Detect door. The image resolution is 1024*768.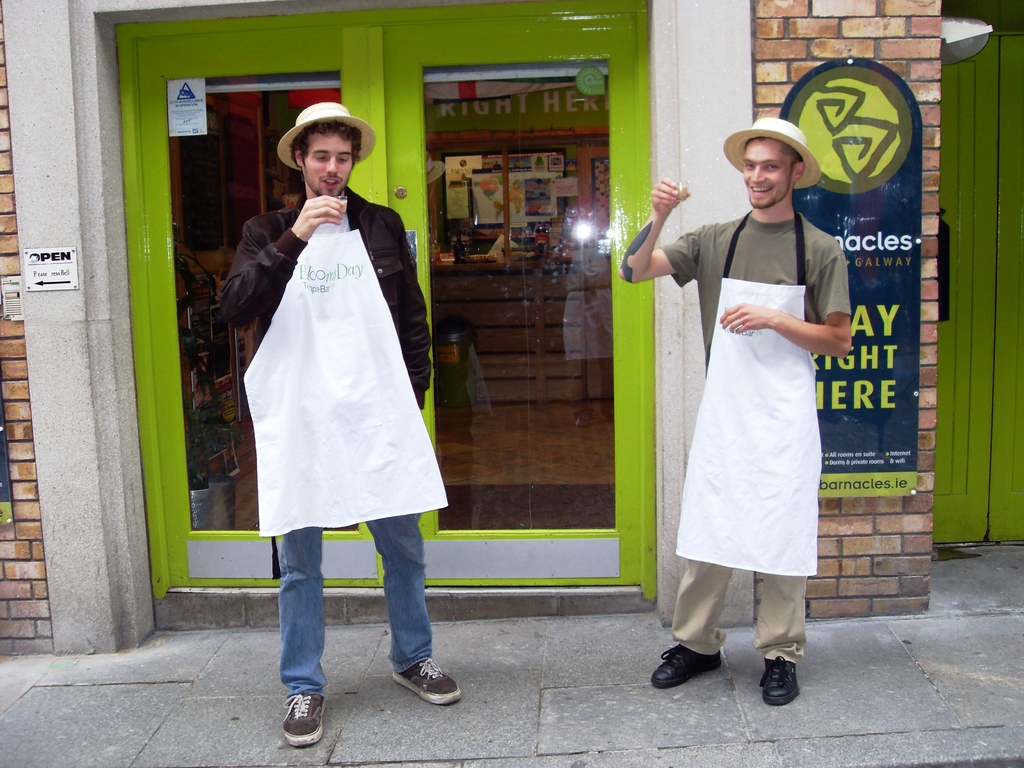
left=932, top=10, right=1023, bottom=547.
